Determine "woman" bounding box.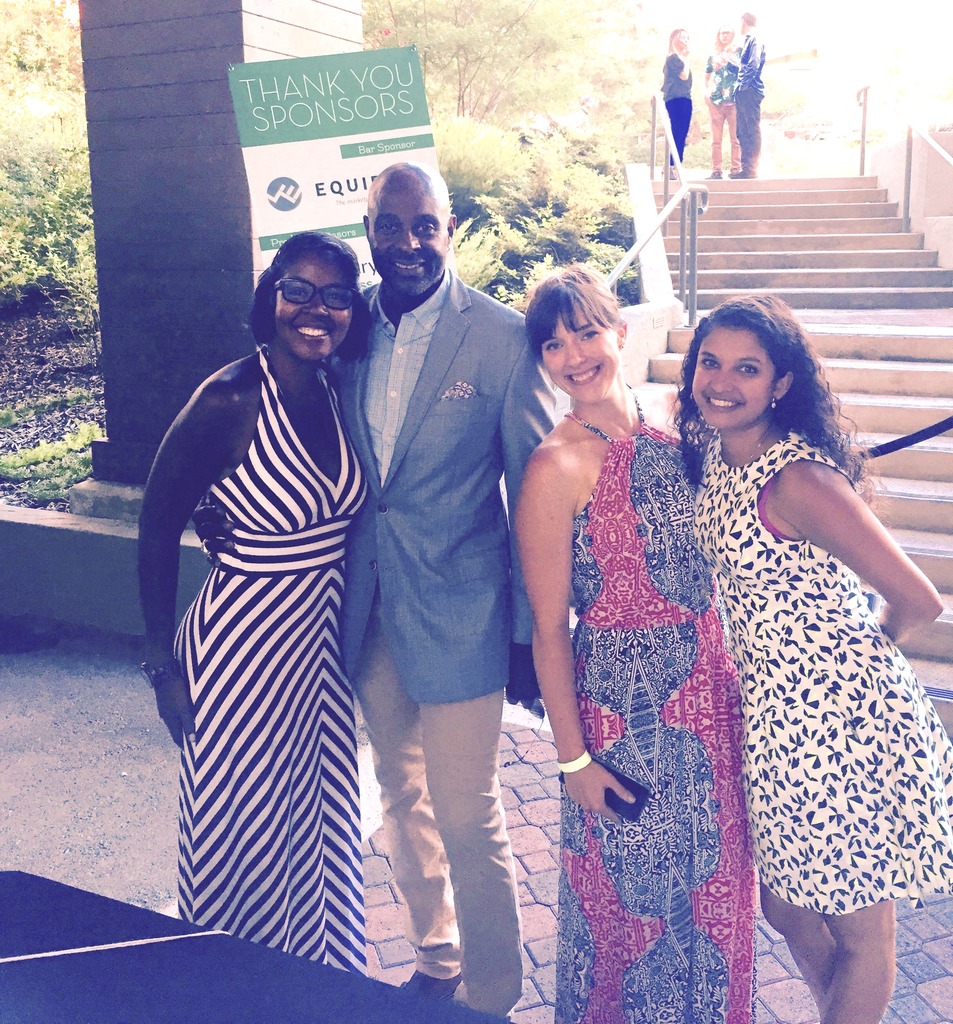
Determined: 661:29:694:175.
